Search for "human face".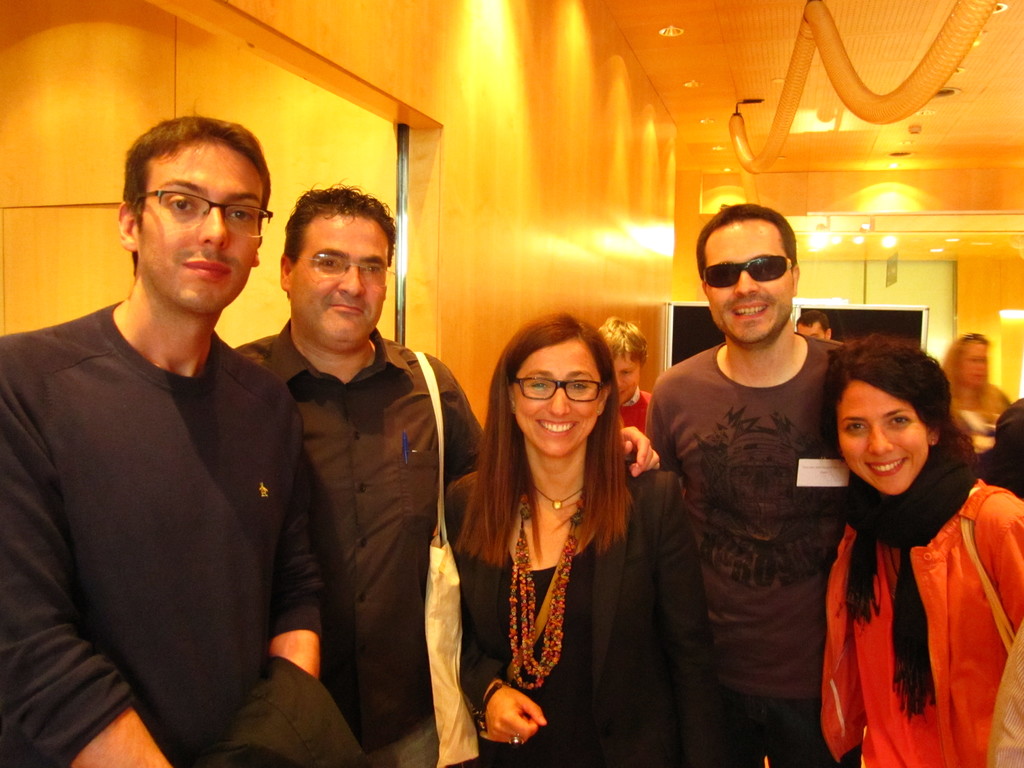
Found at 140, 135, 267, 314.
